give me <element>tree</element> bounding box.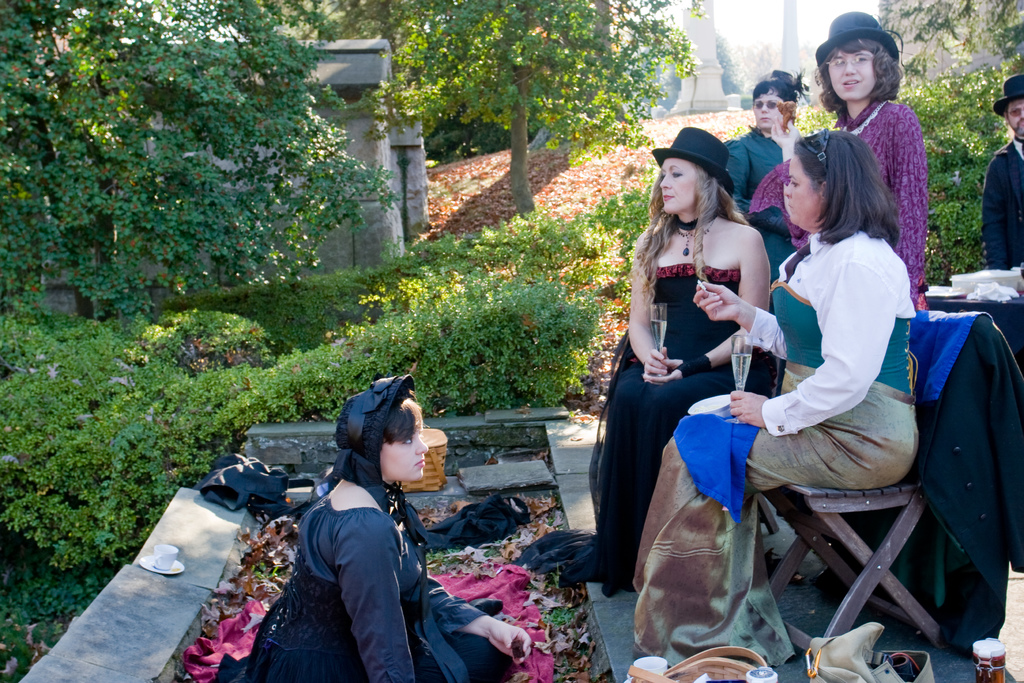
<region>305, 0, 700, 208</region>.
